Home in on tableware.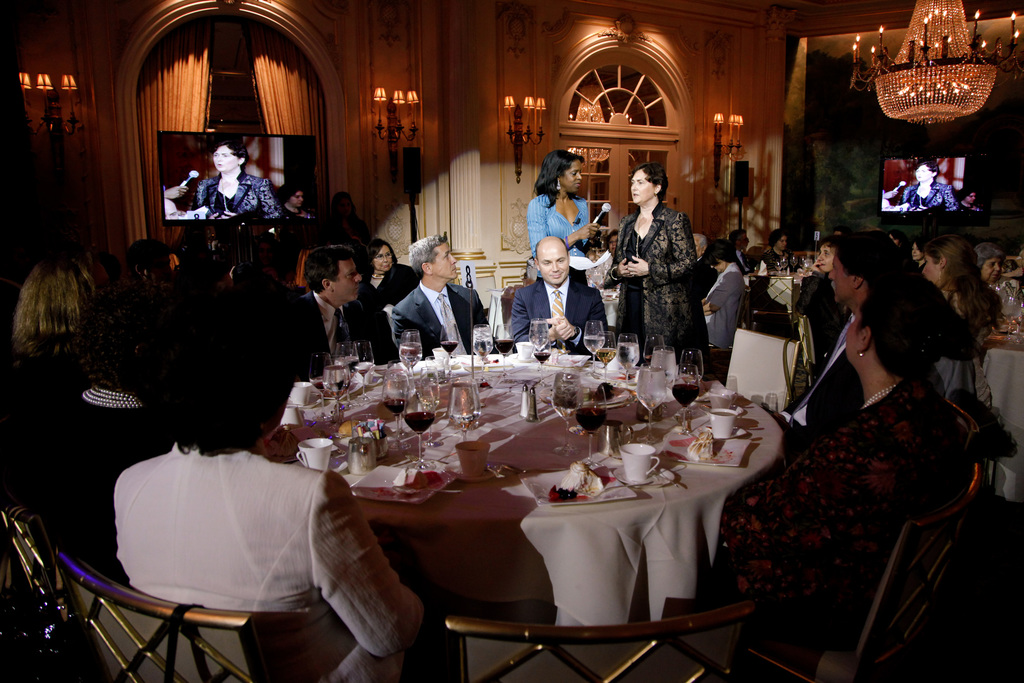
Homed in at (x1=397, y1=335, x2=417, y2=372).
